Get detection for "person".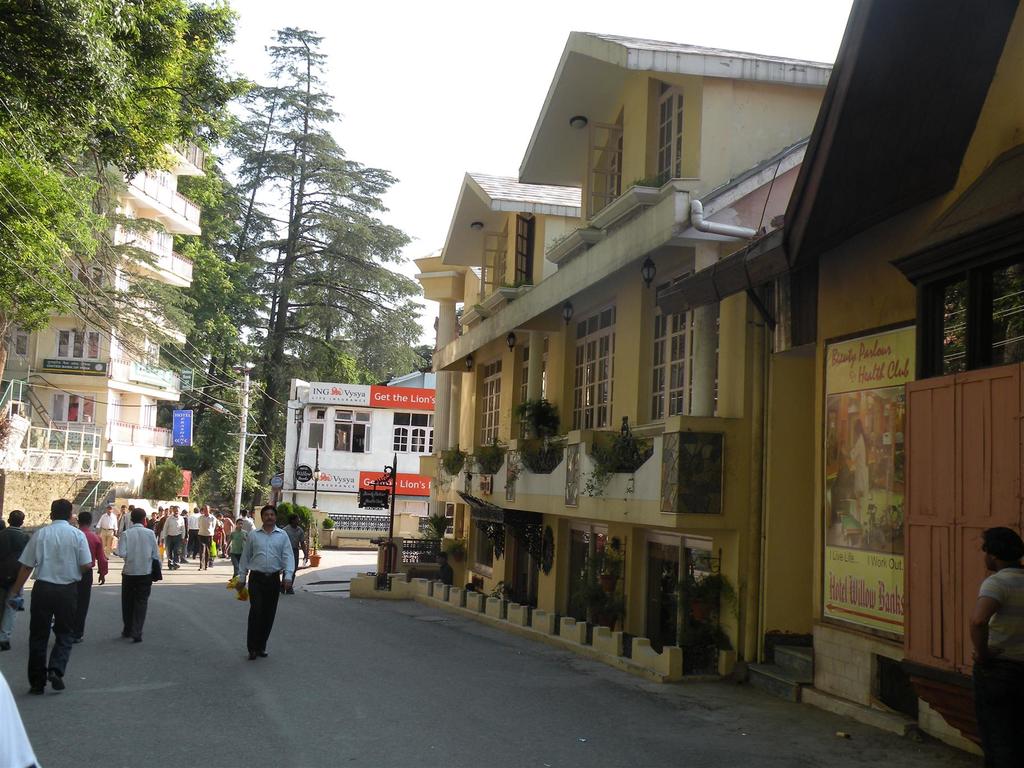
Detection: 164, 505, 186, 568.
